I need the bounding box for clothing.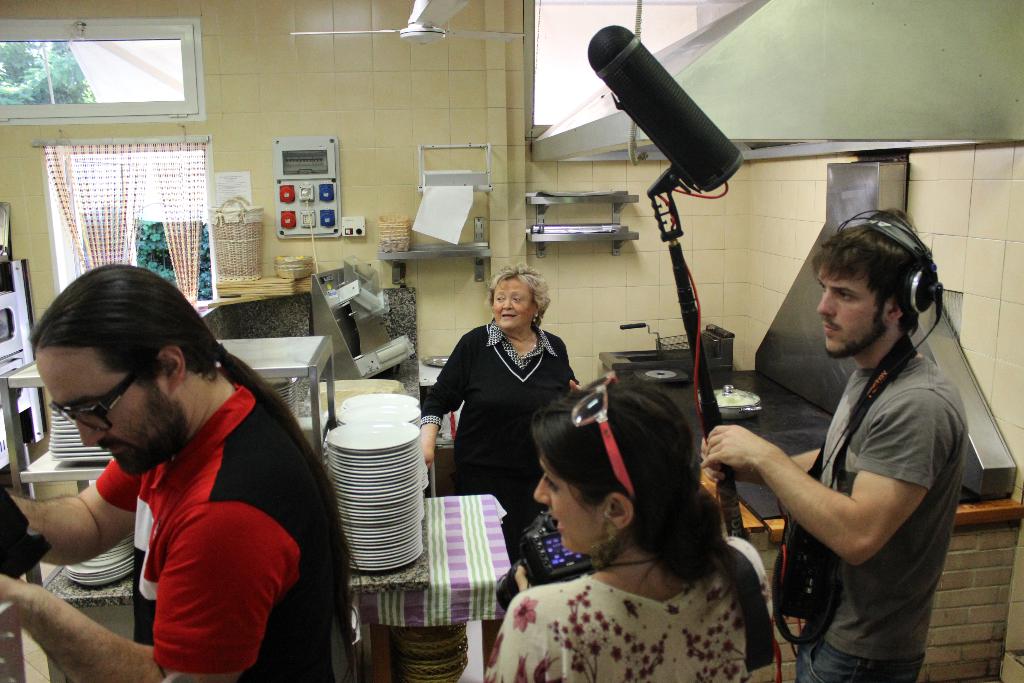
Here it is: <bbox>417, 320, 572, 561</bbox>.
